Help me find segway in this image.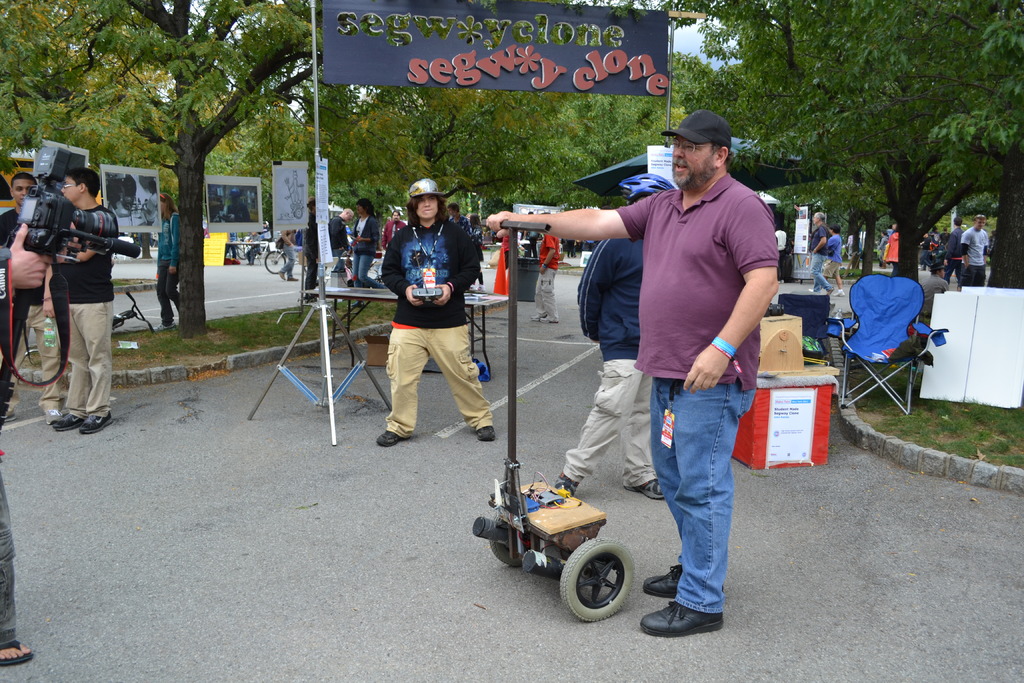
Found it: {"x1": 474, "y1": 220, "x2": 632, "y2": 623}.
